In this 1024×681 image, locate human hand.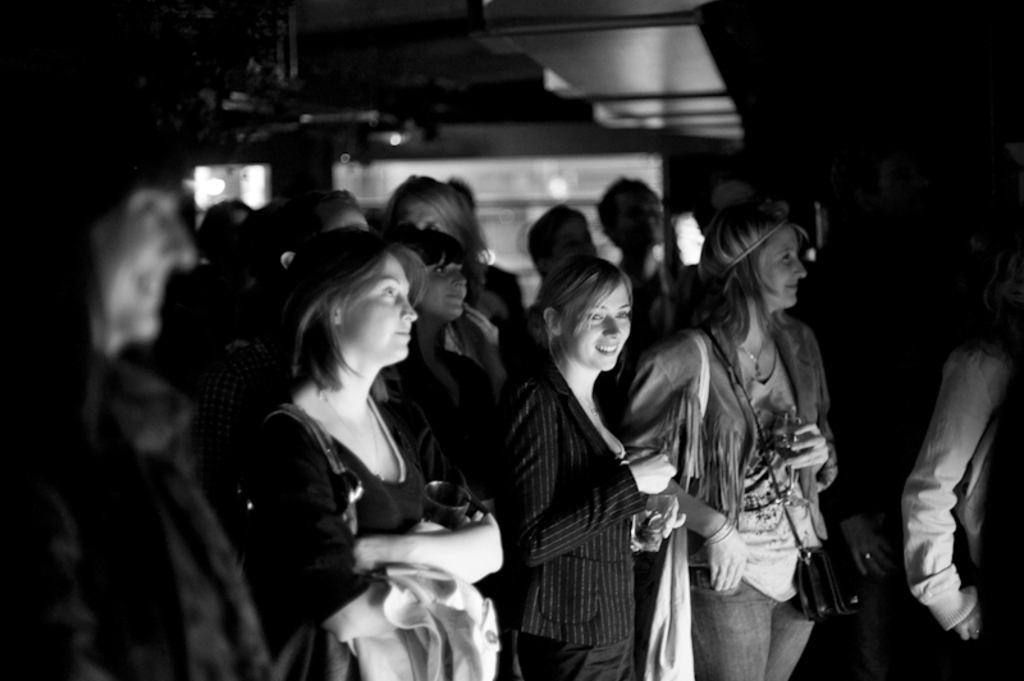
Bounding box: BBox(351, 536, 376, 575).
